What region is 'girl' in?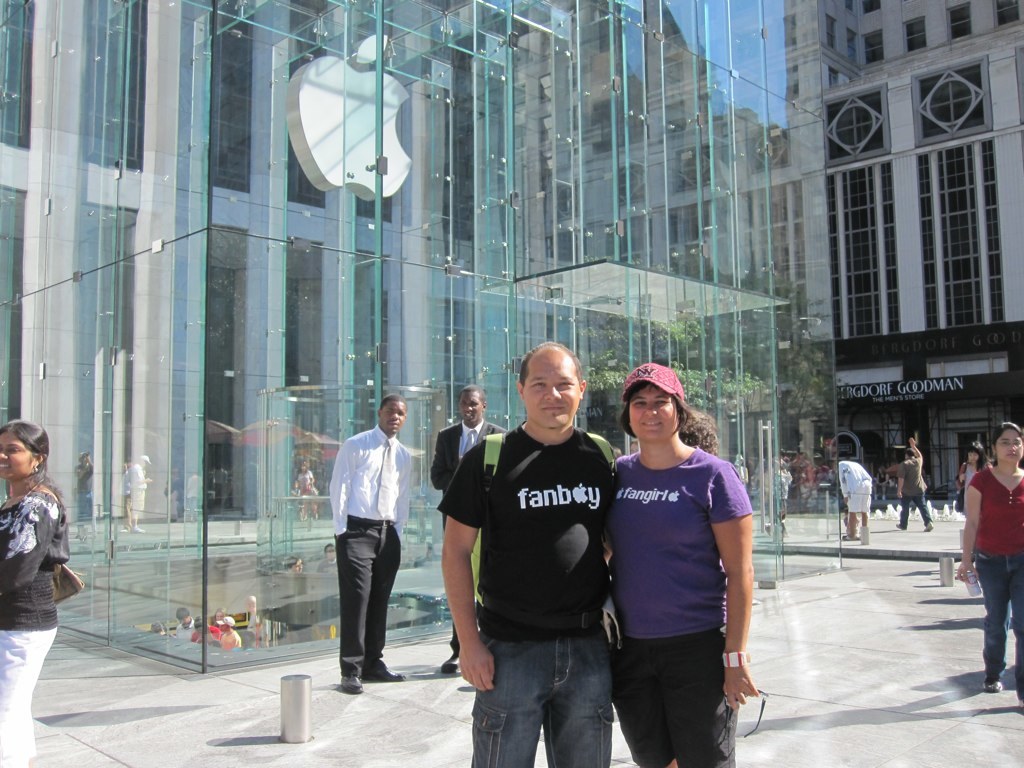
box(0, 422, 81, 767).
